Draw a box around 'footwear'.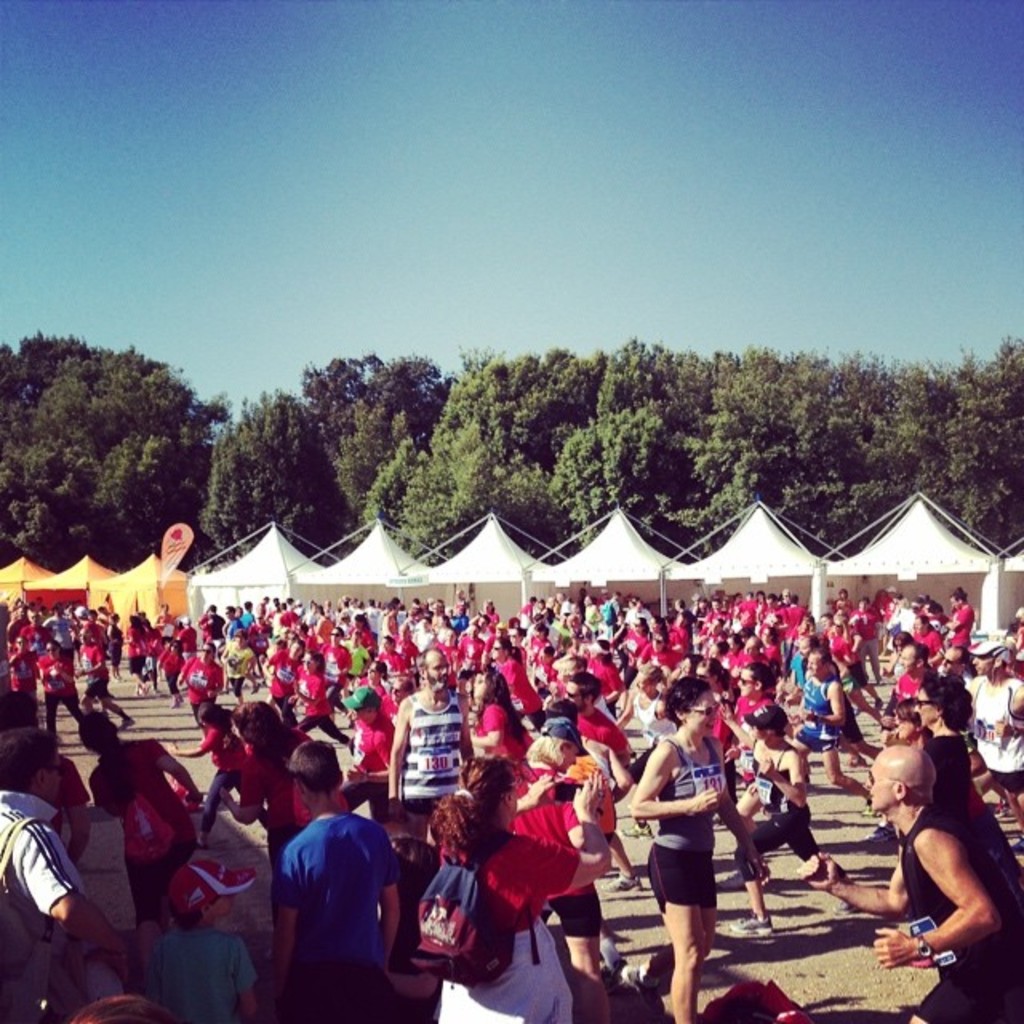
x1=598 y1=870 x2=638 y2=890.
